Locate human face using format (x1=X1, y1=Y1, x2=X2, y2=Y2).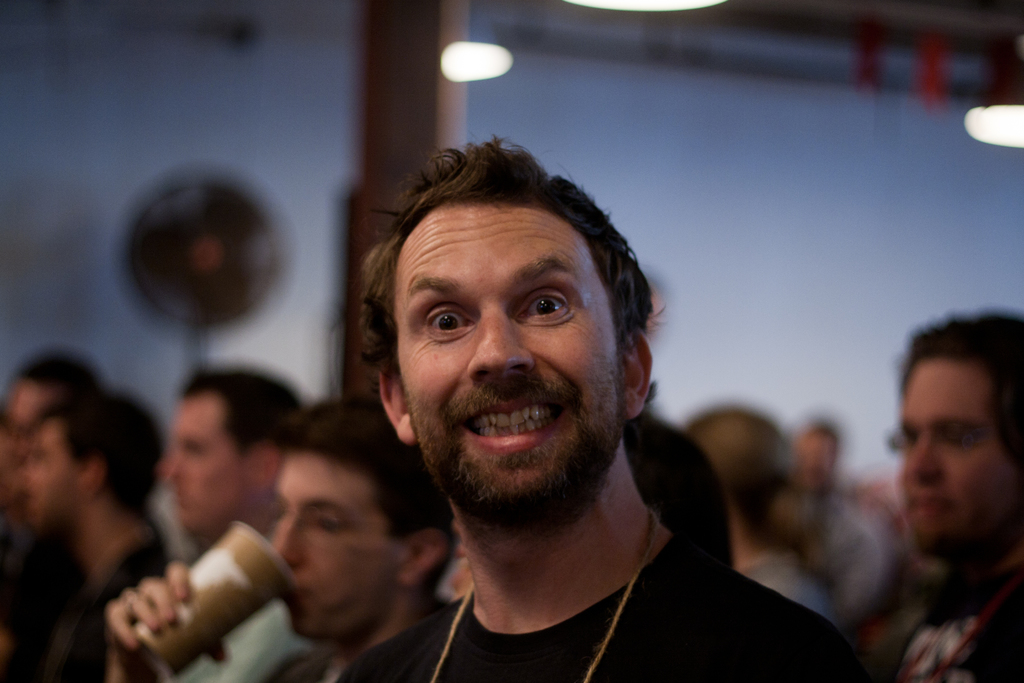
(x1=897, y1=358, x2=1023, y2=564).
